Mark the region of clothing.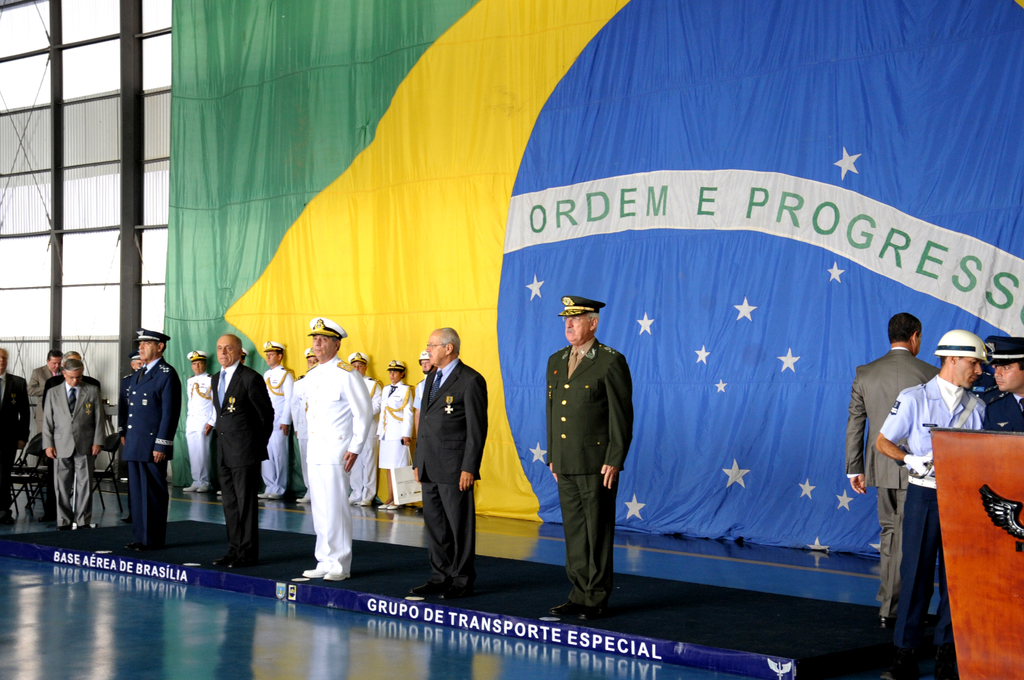
Region: 876, 376, 982, 643.
